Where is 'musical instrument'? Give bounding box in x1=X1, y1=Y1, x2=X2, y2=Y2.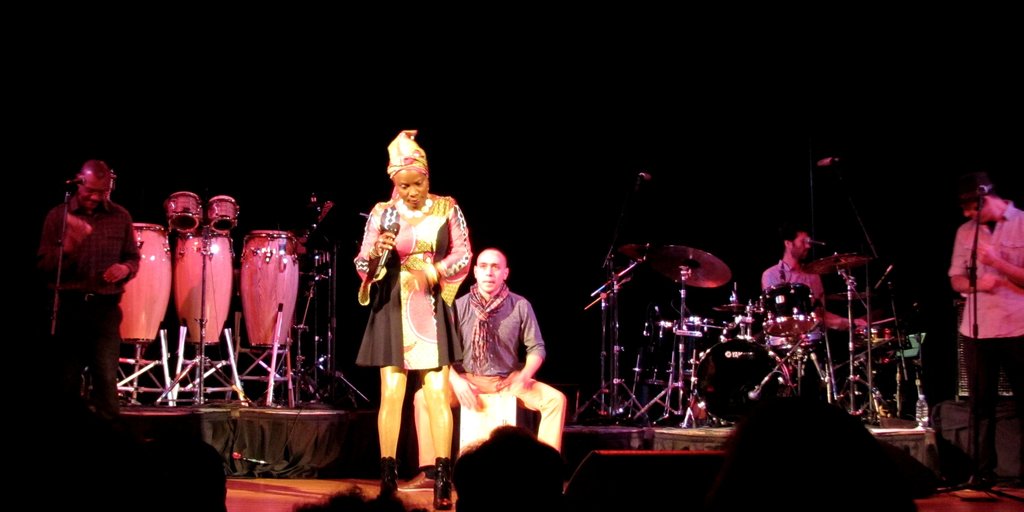
x1=850, y1=321, x2=901, y2=369.
